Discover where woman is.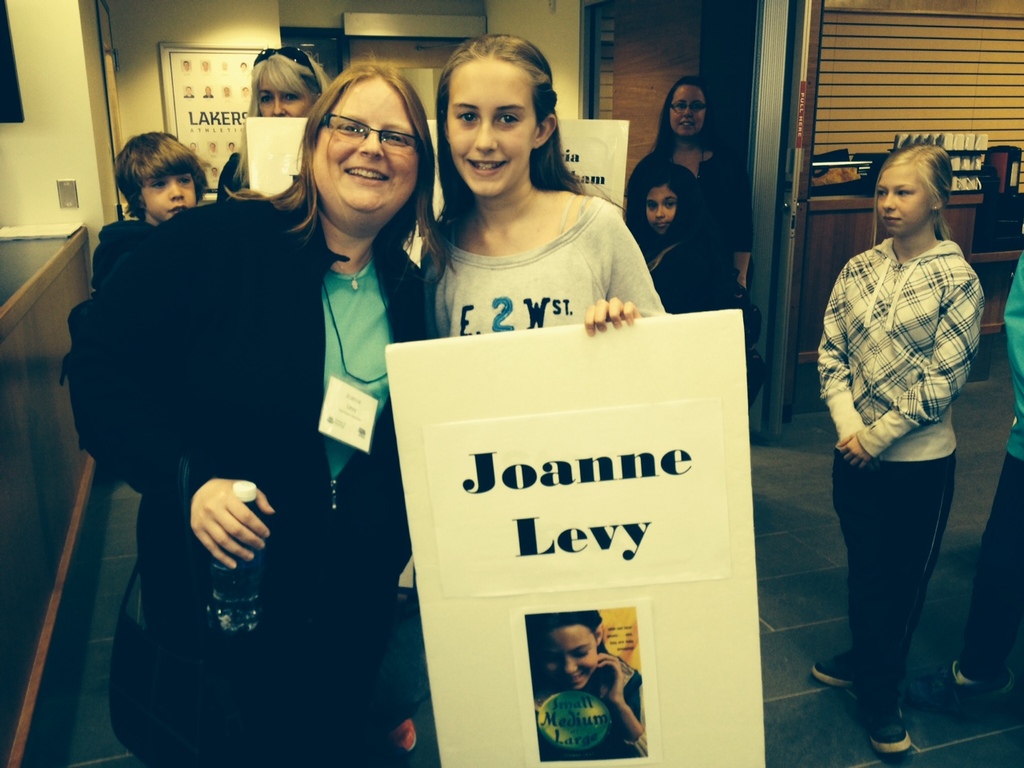
Discovered at select_region(814, 143, 987, 752).
